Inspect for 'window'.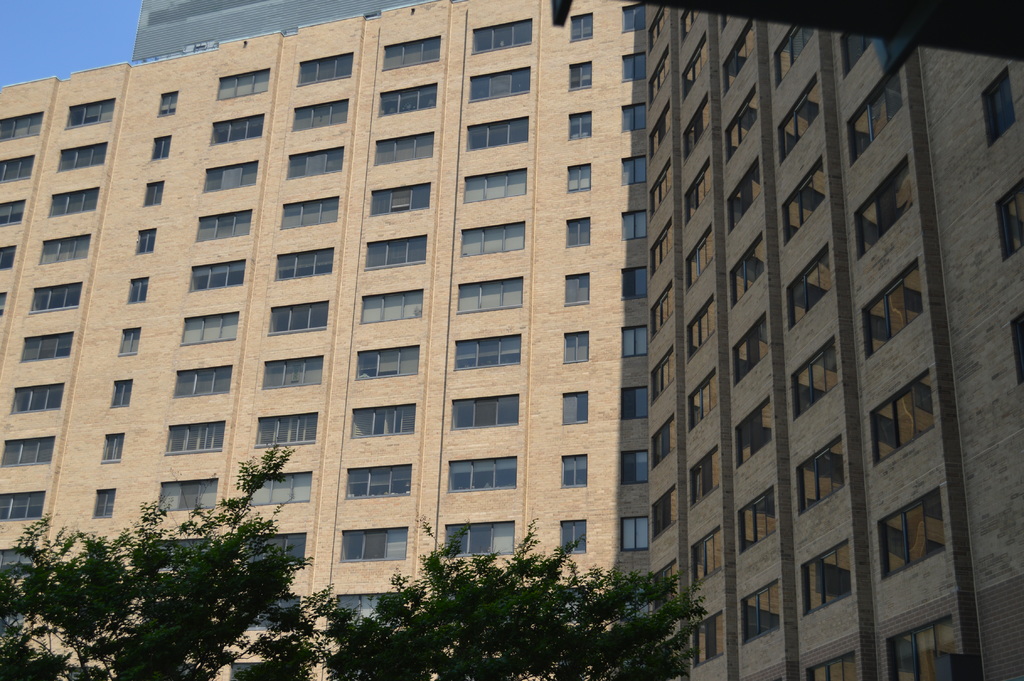
Inspection: BBox(368, 188, 440, 216).
